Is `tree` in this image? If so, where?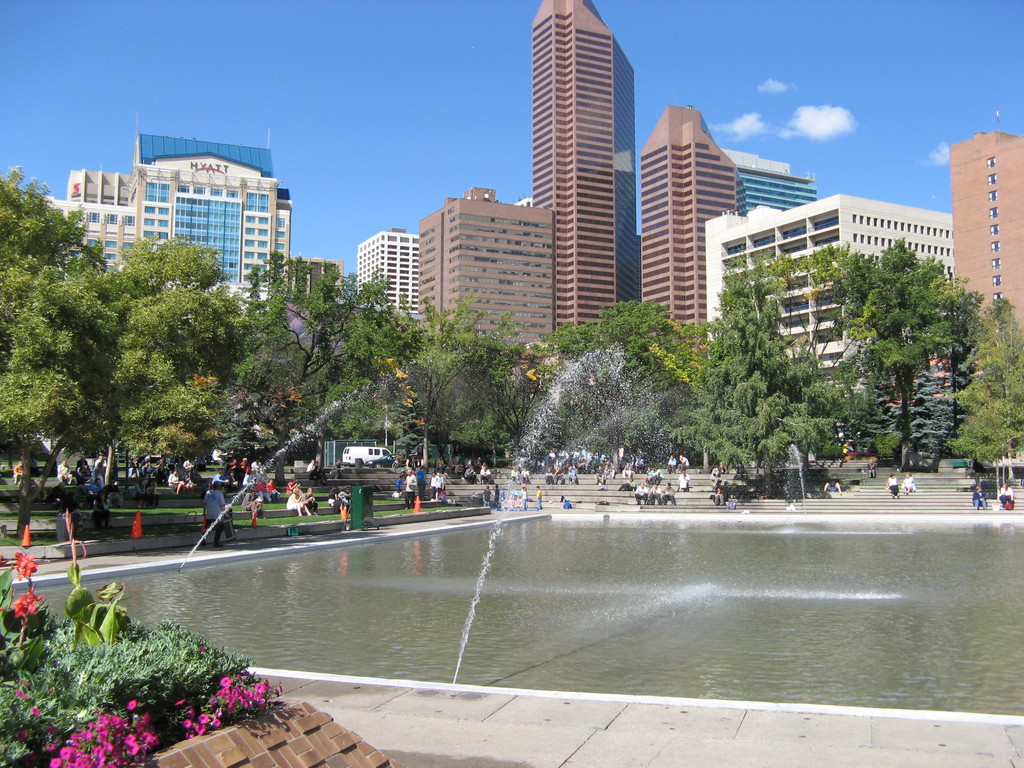
Yes, at (left=520, top=322, right=648, bottom=478).
